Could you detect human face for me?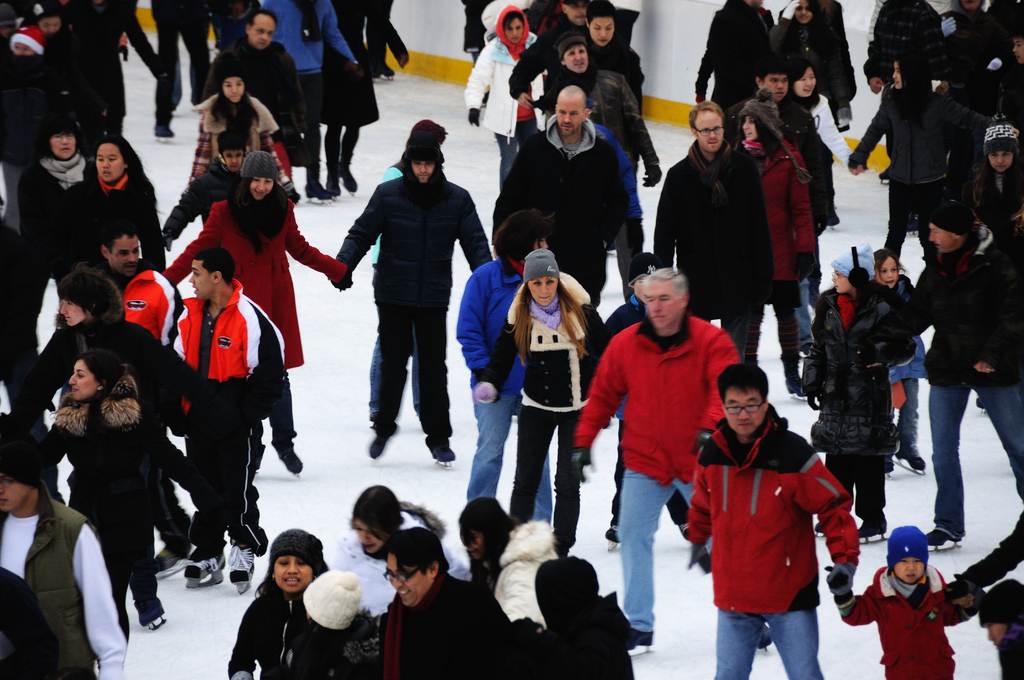
Detection result: detection(531, 274, 559, 303).
